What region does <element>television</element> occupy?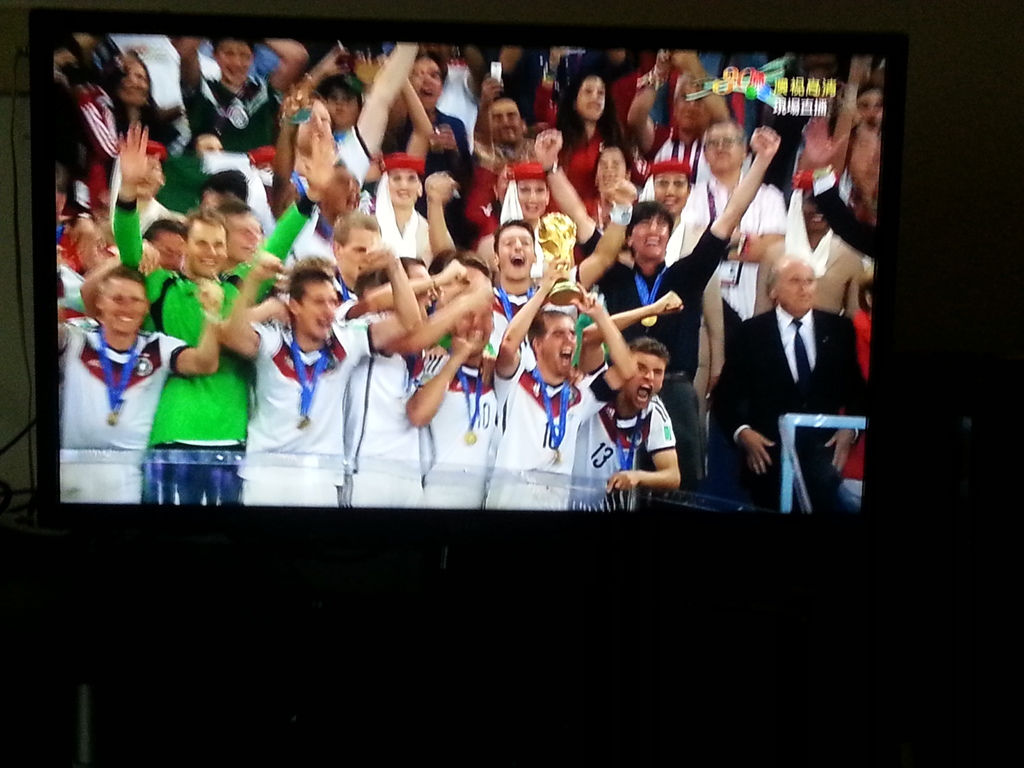
detection(24, 1, 911, 579).
